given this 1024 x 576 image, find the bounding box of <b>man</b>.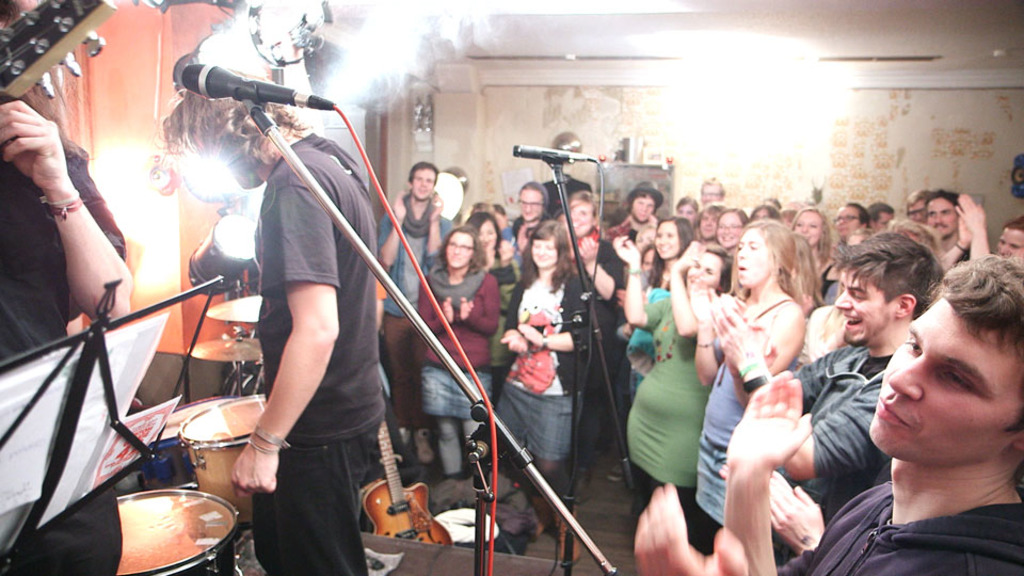
(x1=604, y1=178, x2=660, y2=281).
